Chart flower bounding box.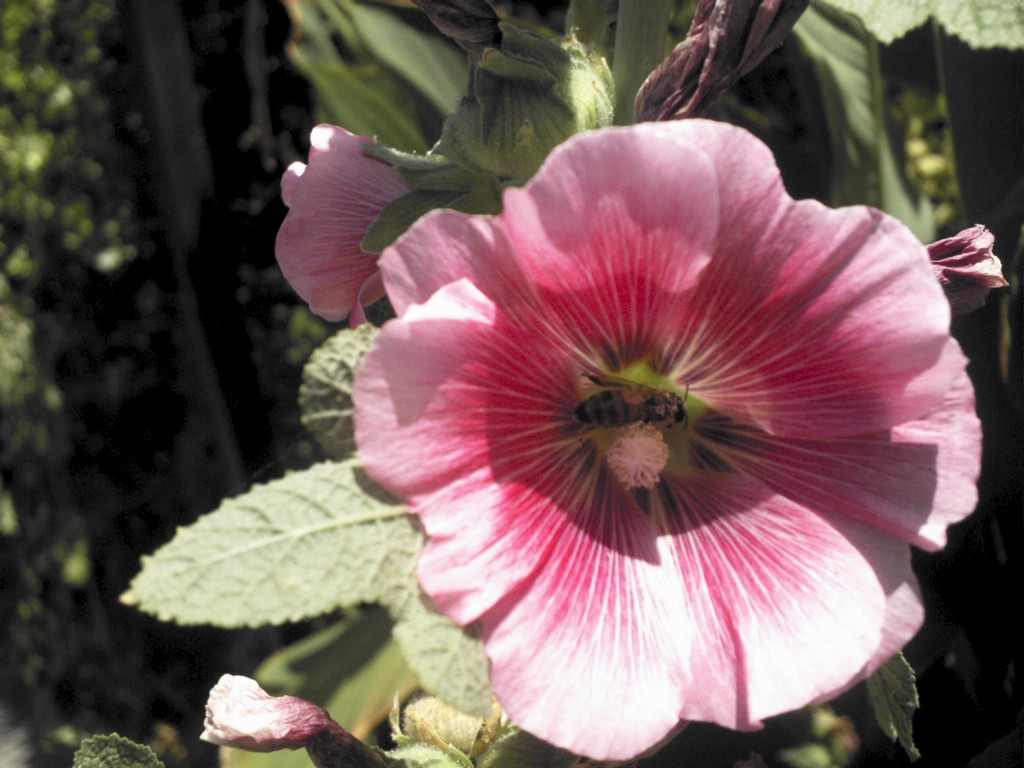
Charted: crop(634, 0, 810, 122).
